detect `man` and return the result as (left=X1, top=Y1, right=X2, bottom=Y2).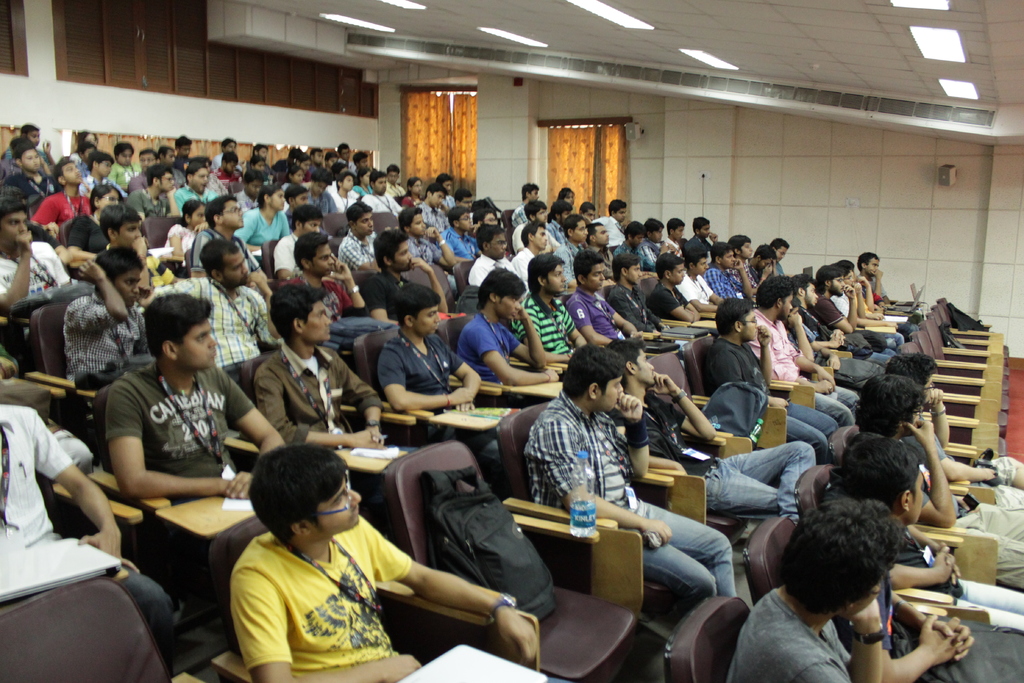
(left=156, top=145, right=191, bottom=190).
